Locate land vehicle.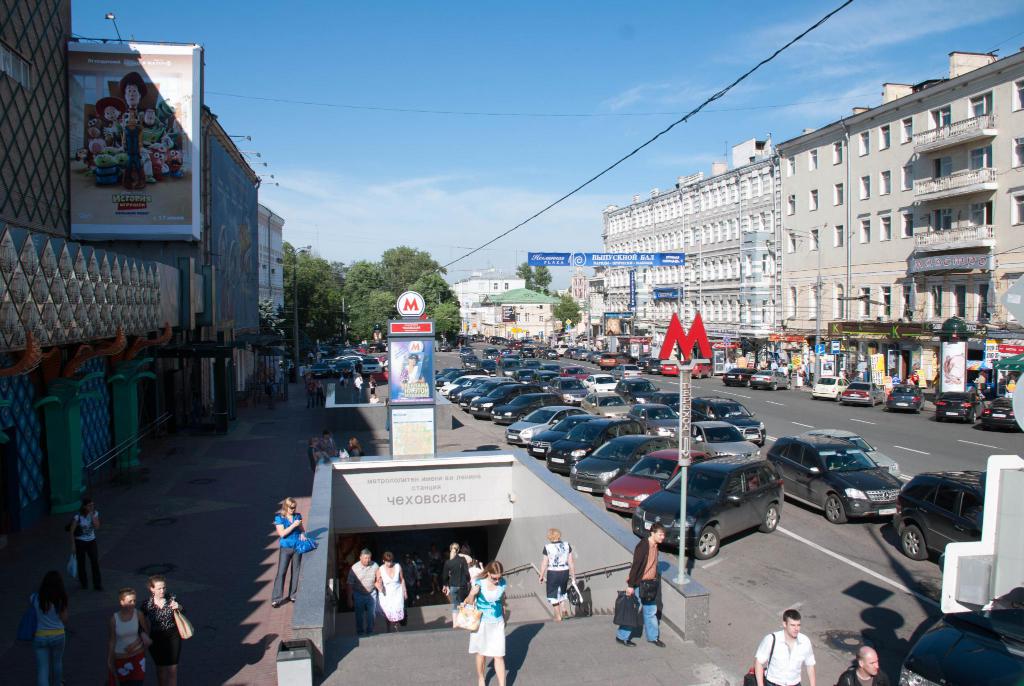
Bounding box: <bbox>598, 349, 636, 373</bbox>.
